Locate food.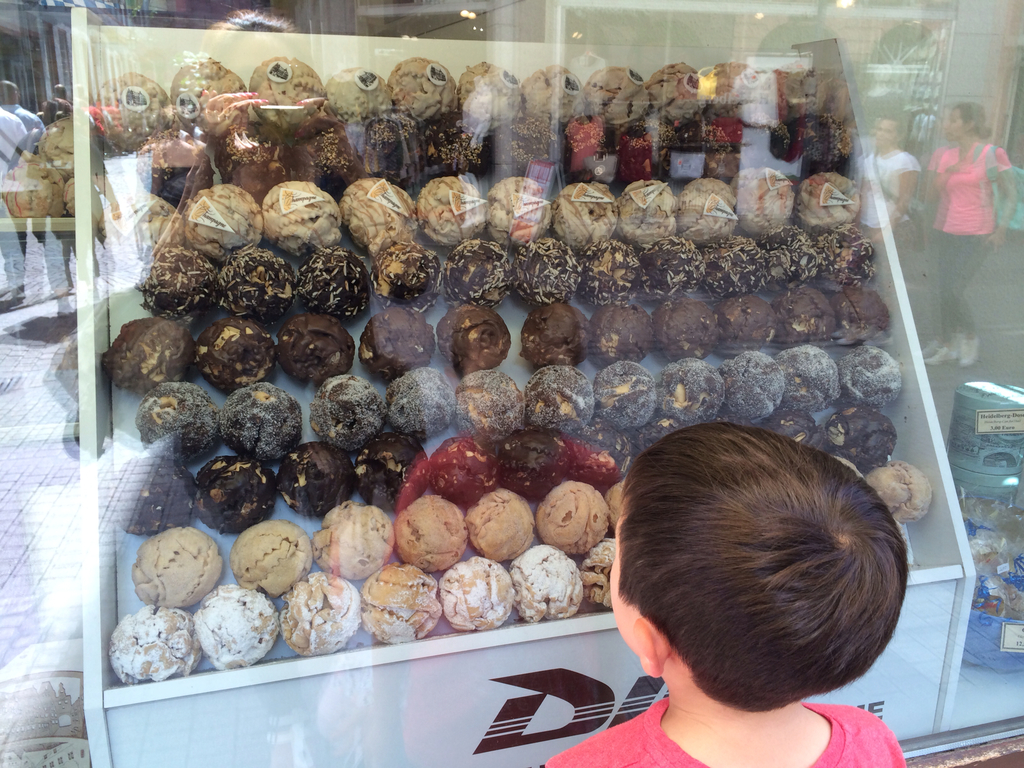
Bounding box: (424,573,529,632).
